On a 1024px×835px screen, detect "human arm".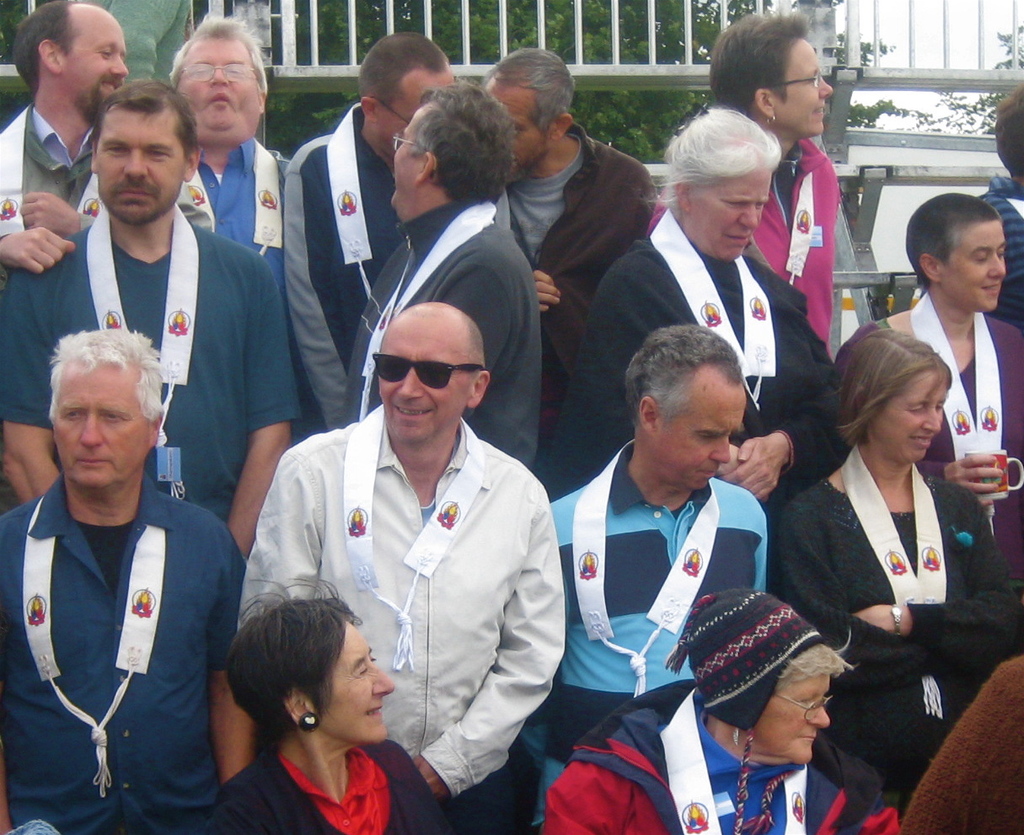
831/336/1005/510.
